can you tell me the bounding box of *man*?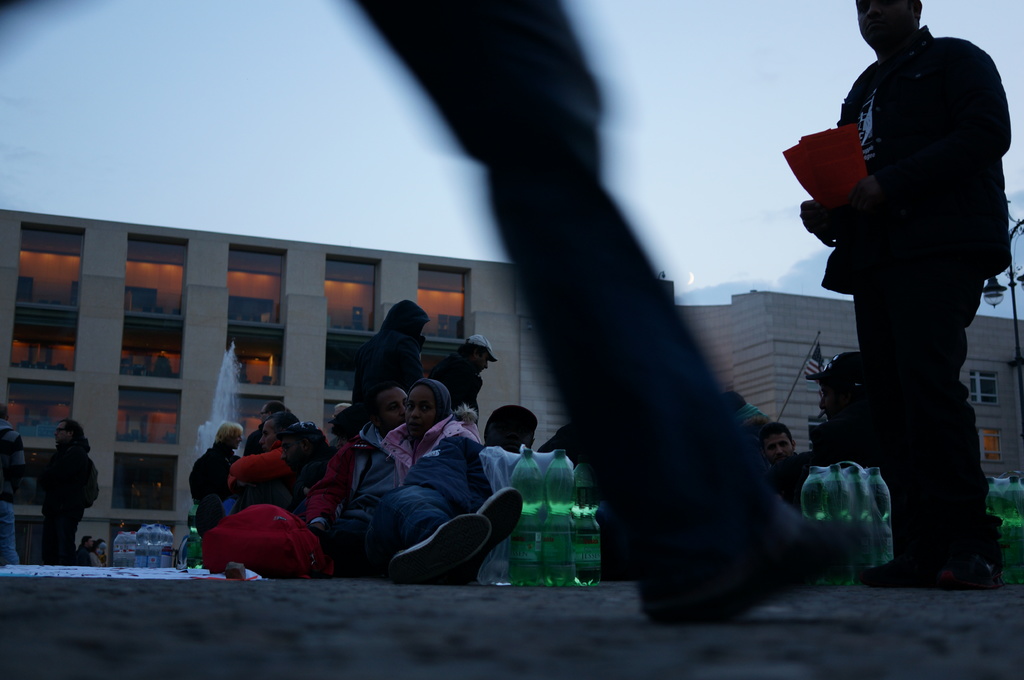
(797,0,1016,597).
